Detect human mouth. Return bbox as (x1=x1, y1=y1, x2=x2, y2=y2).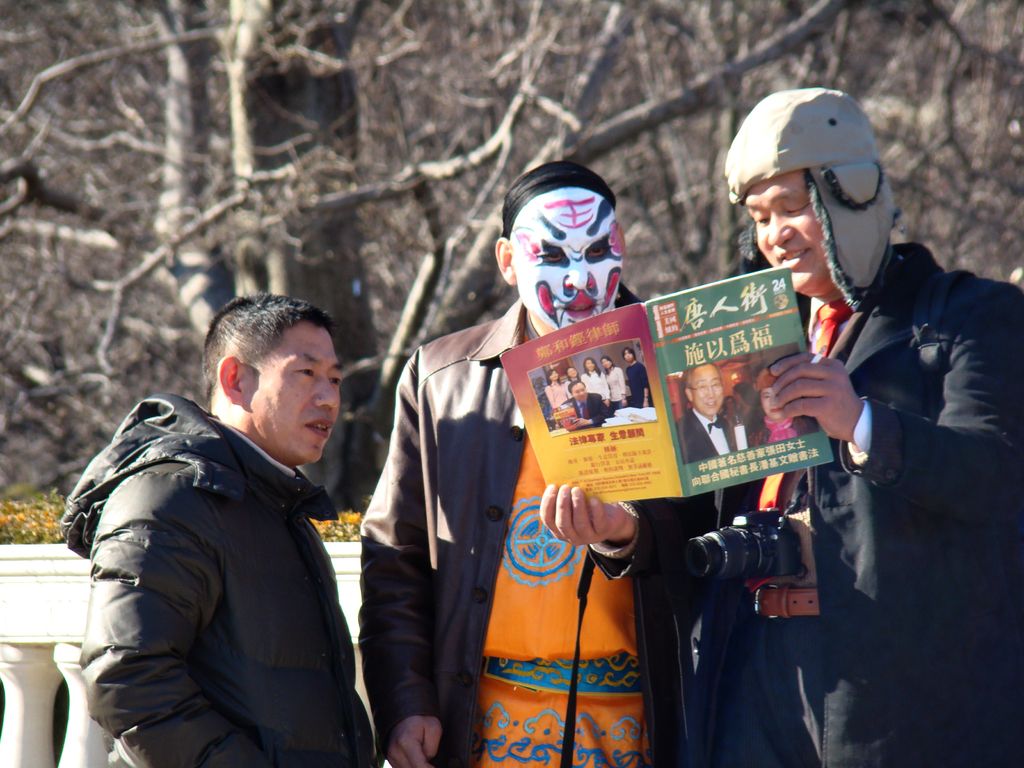
(x1=300, y1=419, x2=333, y2=436).
